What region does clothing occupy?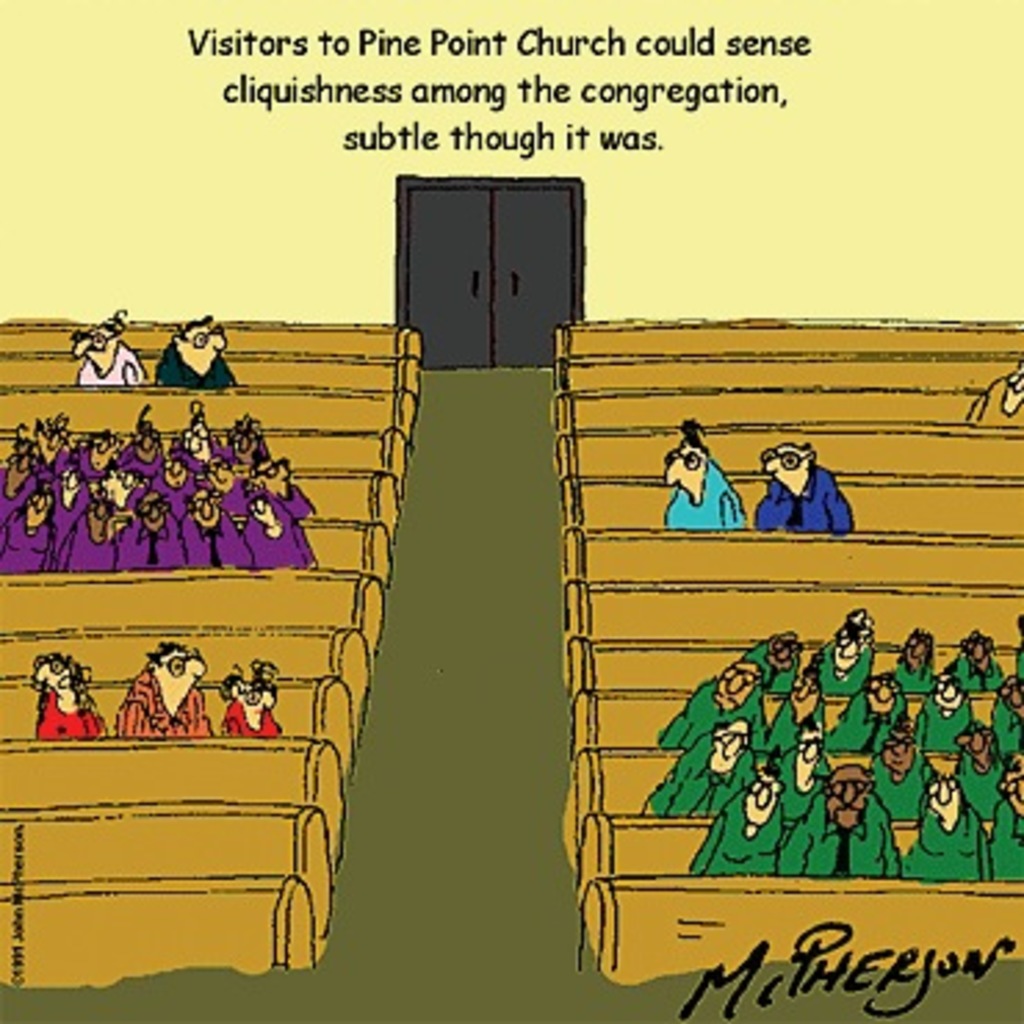
BBox(221, 697, 288, 725).
